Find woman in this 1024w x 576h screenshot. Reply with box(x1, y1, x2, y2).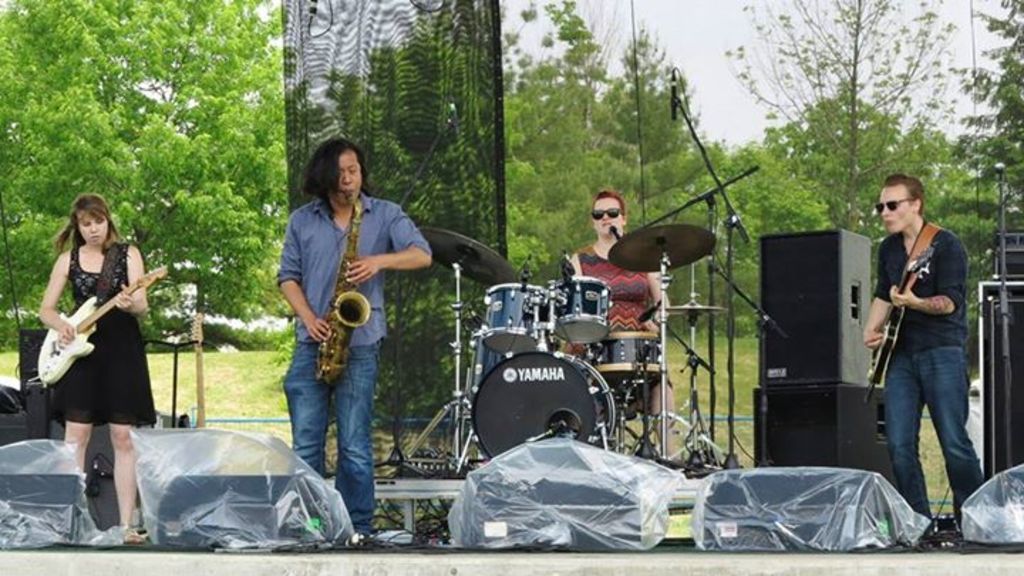
box(27, 183, 154, 501).
